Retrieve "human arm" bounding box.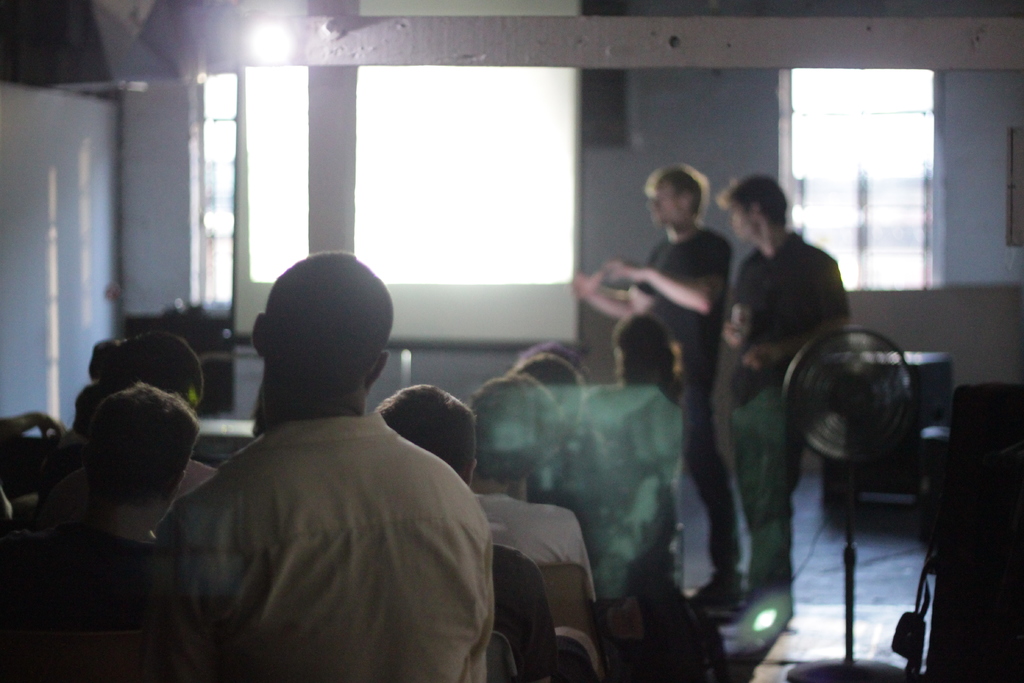
Bounding box: locate(605, 259, 707, 315).
